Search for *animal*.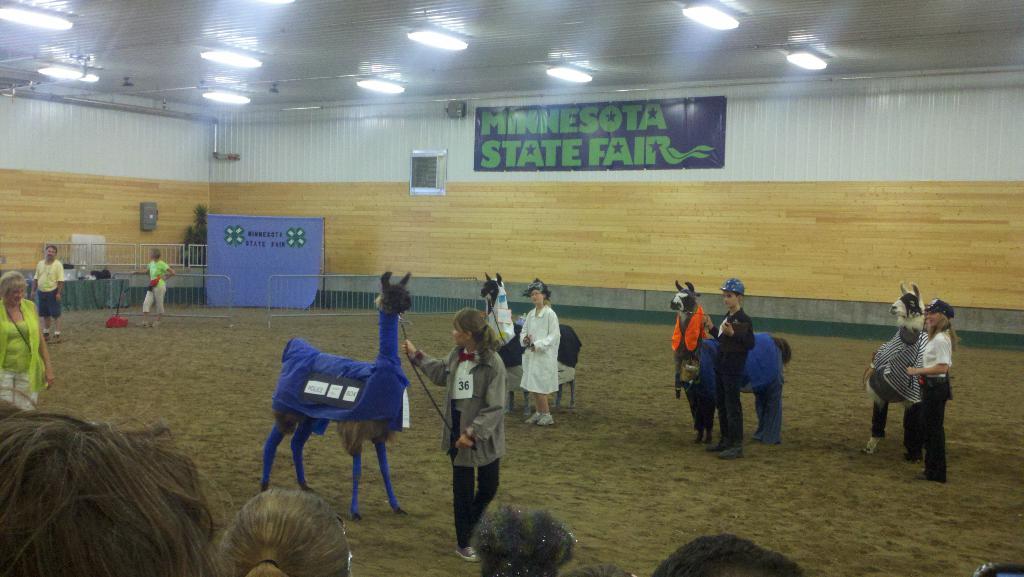
Found at <box>476,271,577,422</box>.
